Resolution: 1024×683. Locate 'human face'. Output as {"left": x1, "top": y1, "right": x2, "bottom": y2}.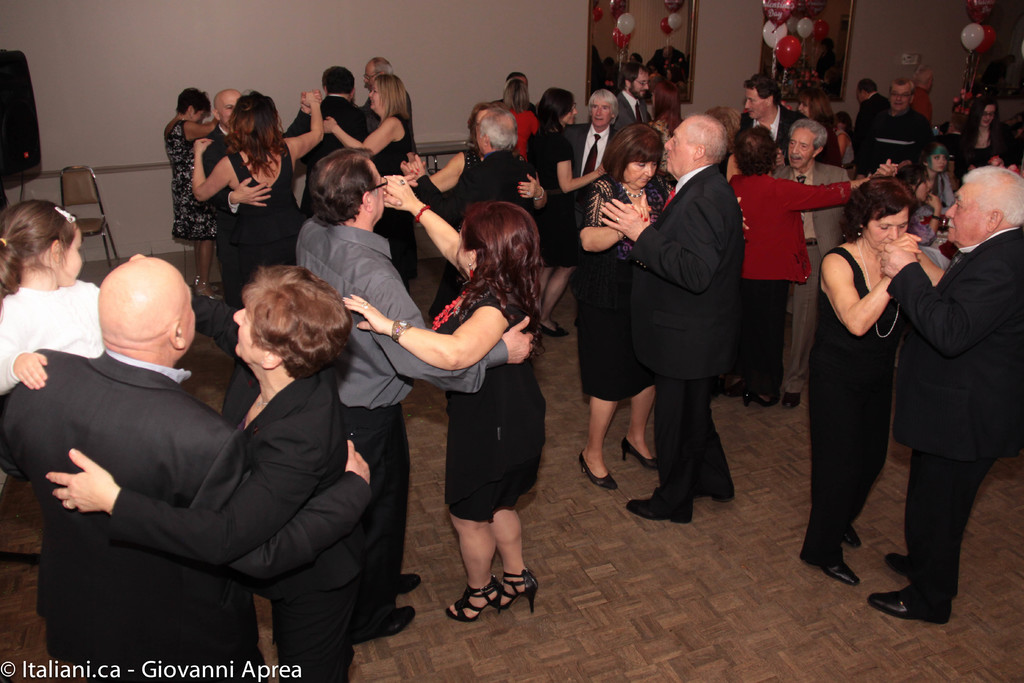
{"left": 191, "top": 106, "right": 203, "bottom": 119}.
